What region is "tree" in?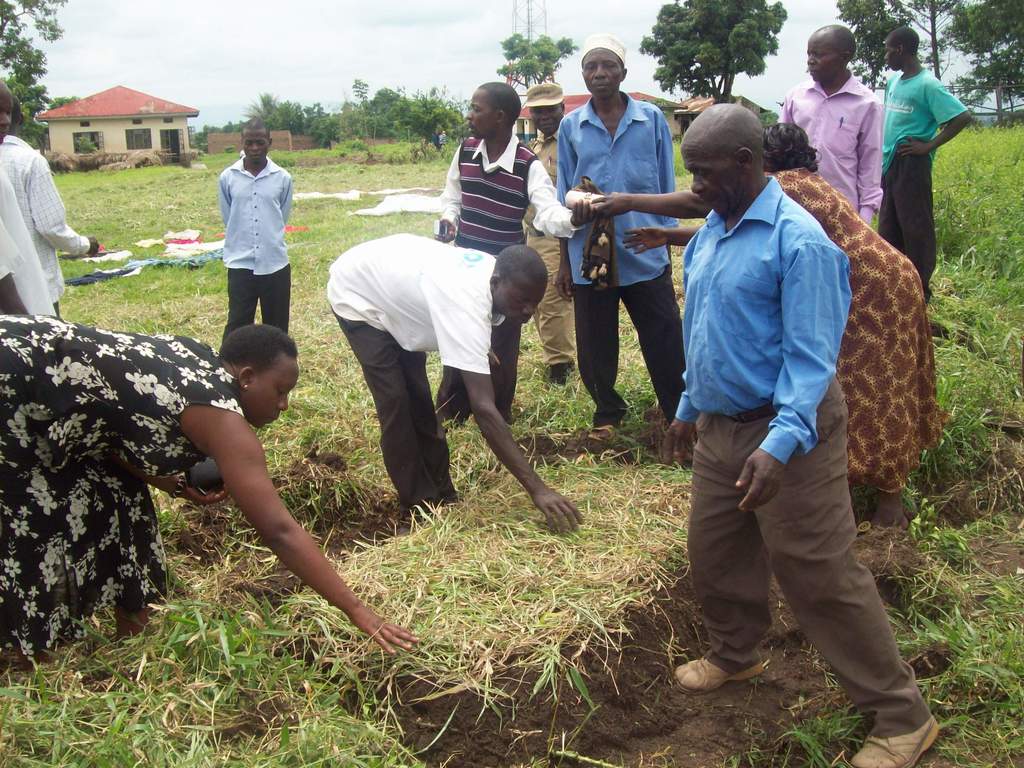
[left=946, top=0, right=1023, bottom=131].
